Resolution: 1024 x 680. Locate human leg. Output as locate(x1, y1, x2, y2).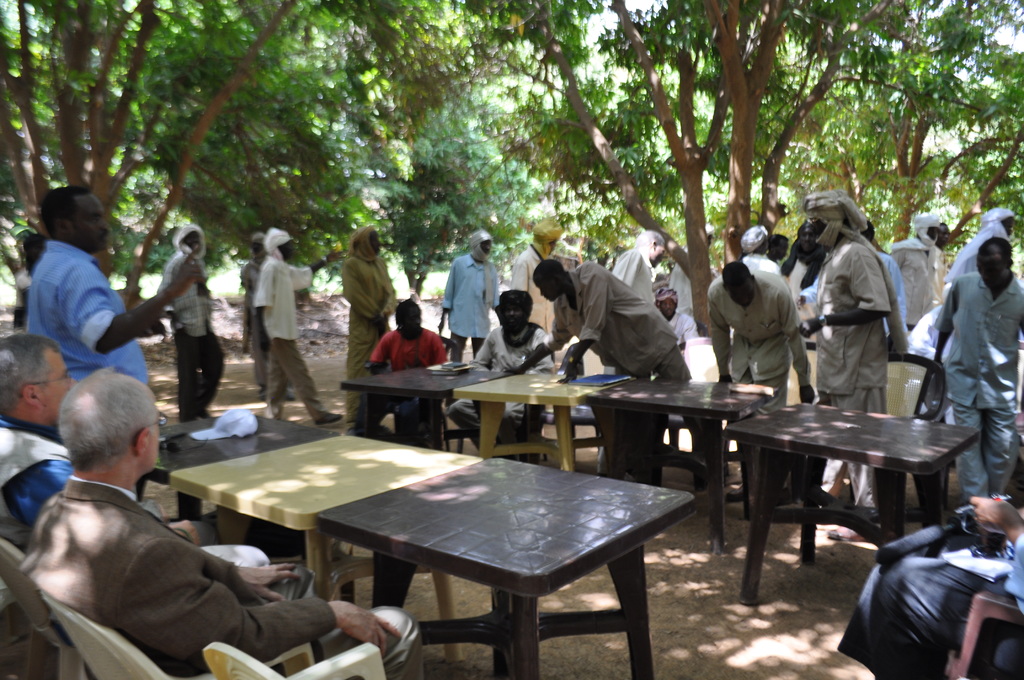
locate(456, 391, 506, 459).
